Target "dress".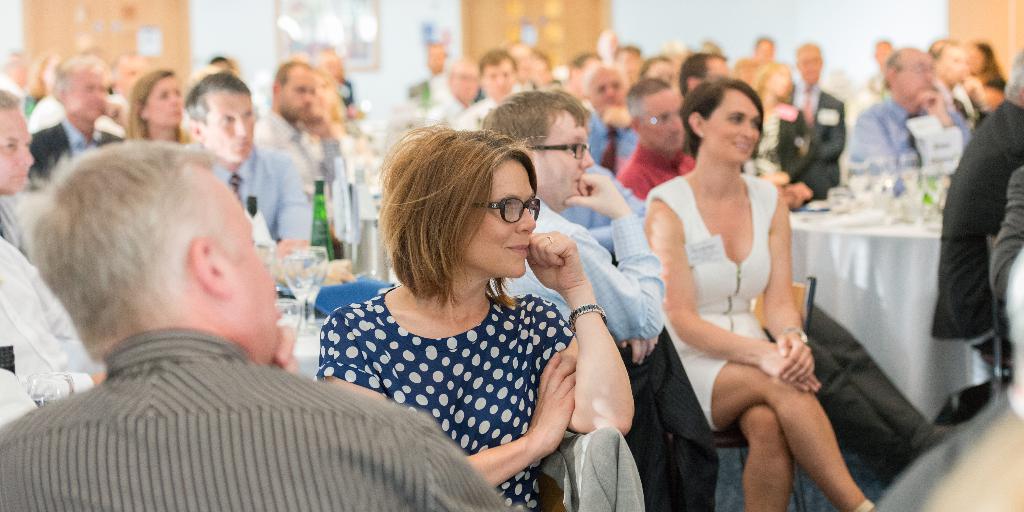
Target region: detection(634, 116, 819, 446).
